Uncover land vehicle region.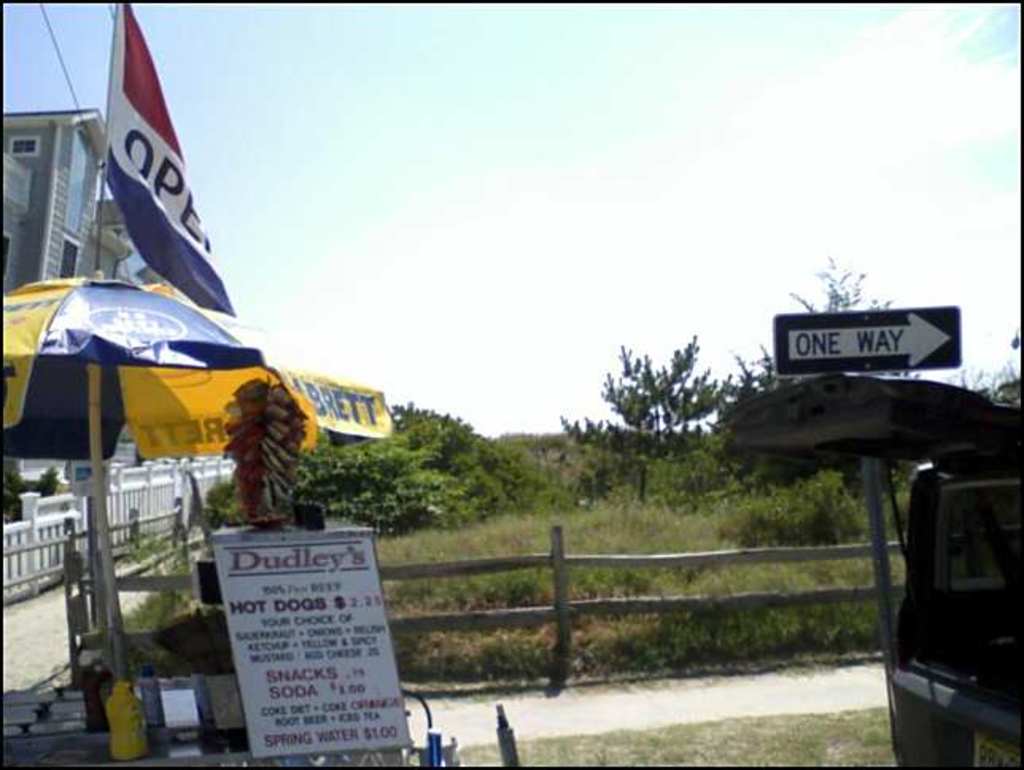
Uncovered: box=[886, 431, 1022, 768].
